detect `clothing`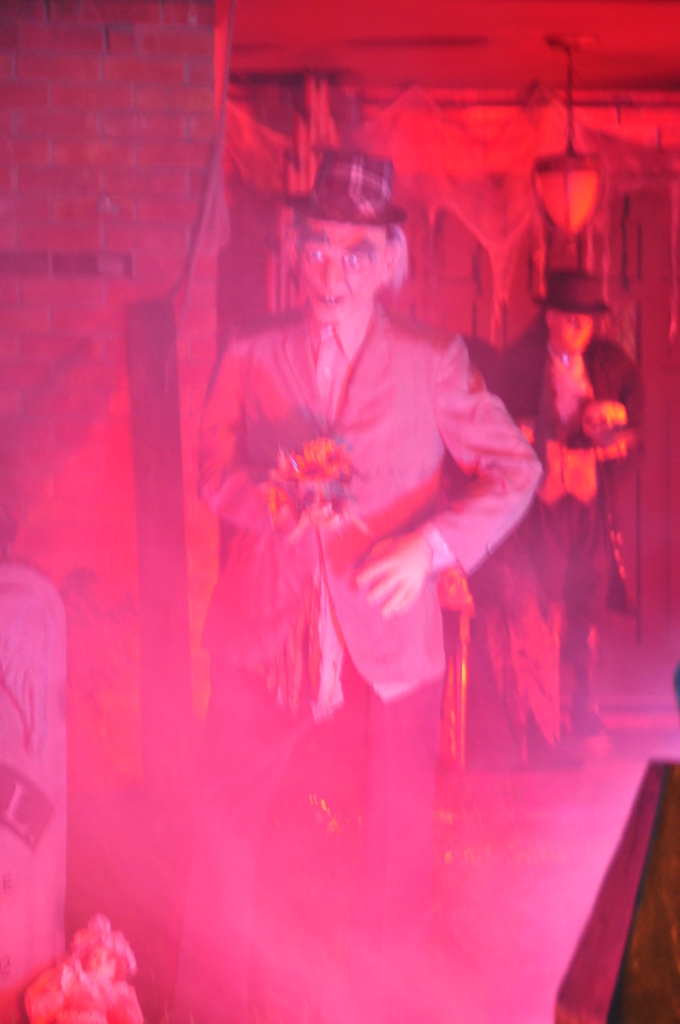
left=497, top=331, right=644, bottom=728
